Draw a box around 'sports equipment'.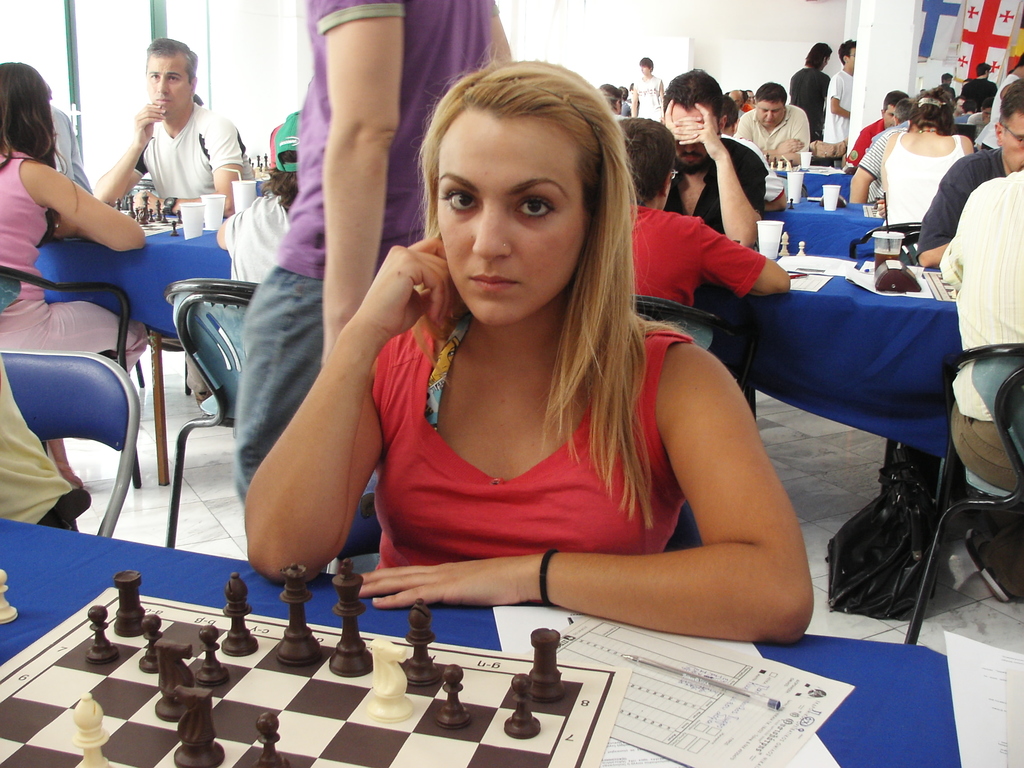
(796, 239, 807, 256).
